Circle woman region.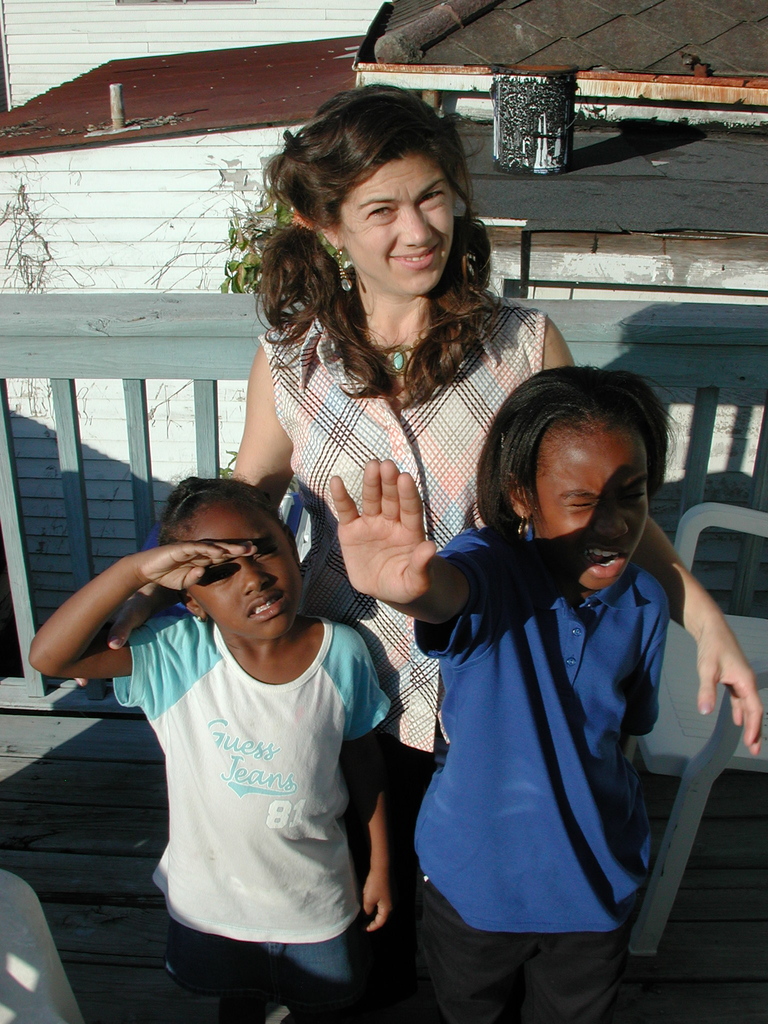
Region: [left=239, top=145, right=637, bottom=955].
